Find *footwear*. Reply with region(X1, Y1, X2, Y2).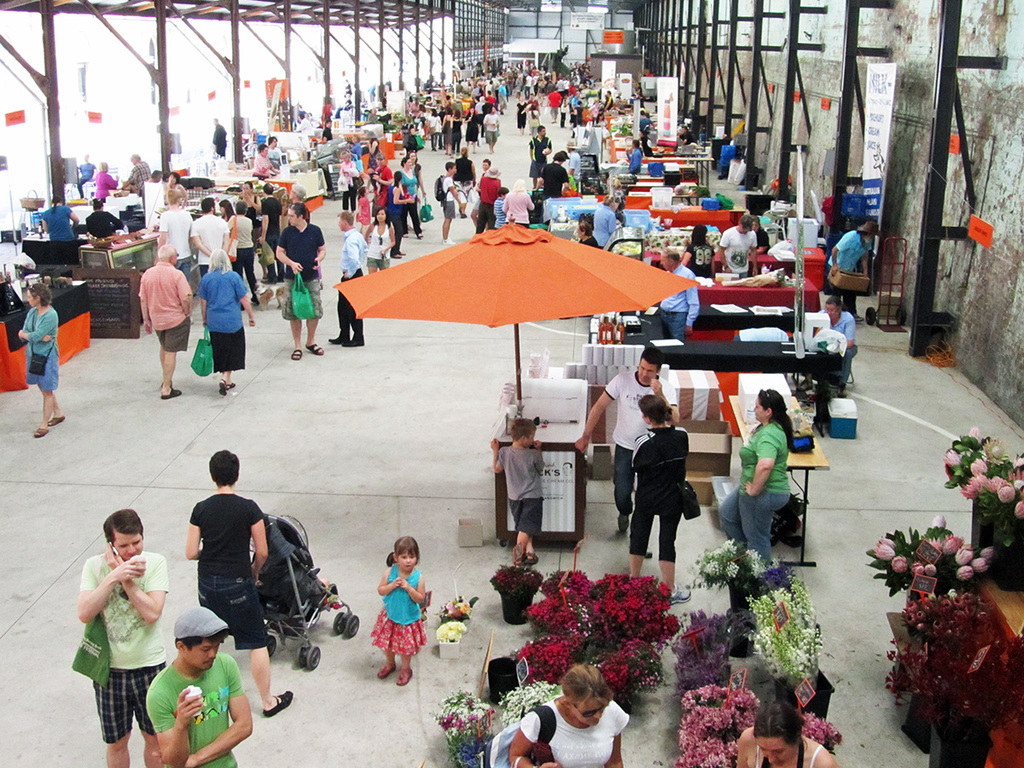
region(666, 596, 693, 606).
